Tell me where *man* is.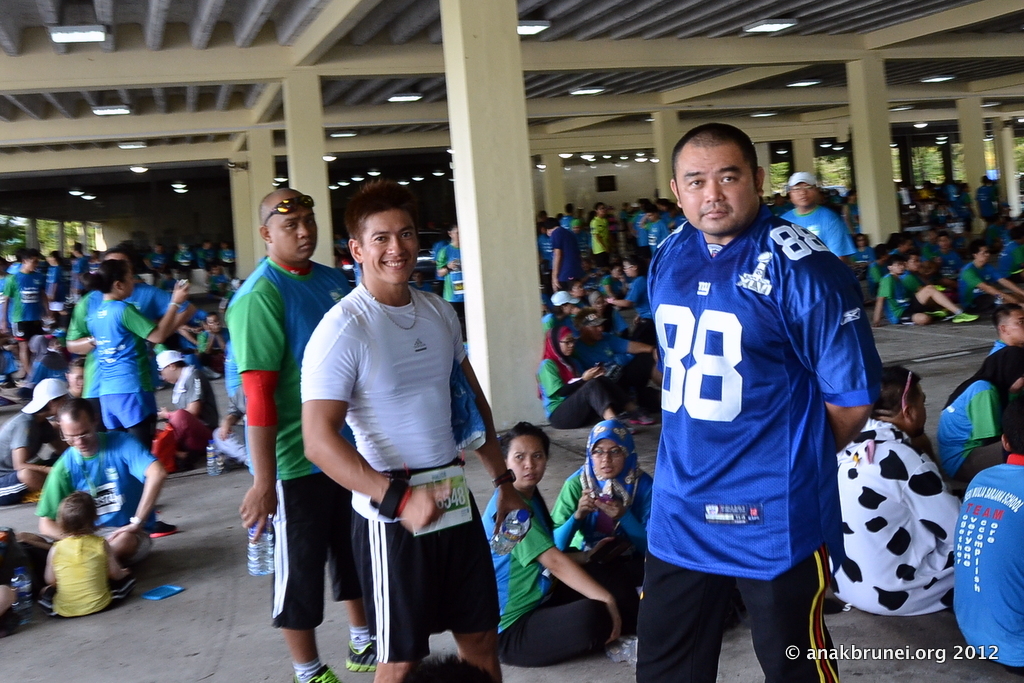
*man* is at <bbox>957, 238, 1023, 313</bbox>.
